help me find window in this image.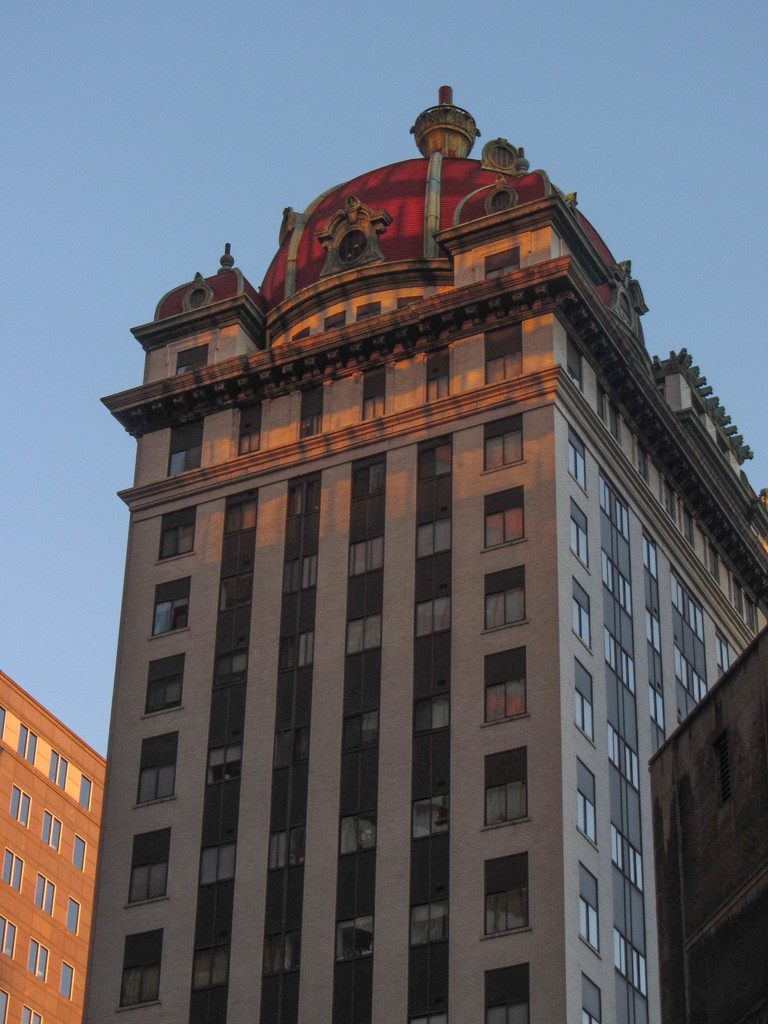
Found it: (30, 1015, 40, 1022).
